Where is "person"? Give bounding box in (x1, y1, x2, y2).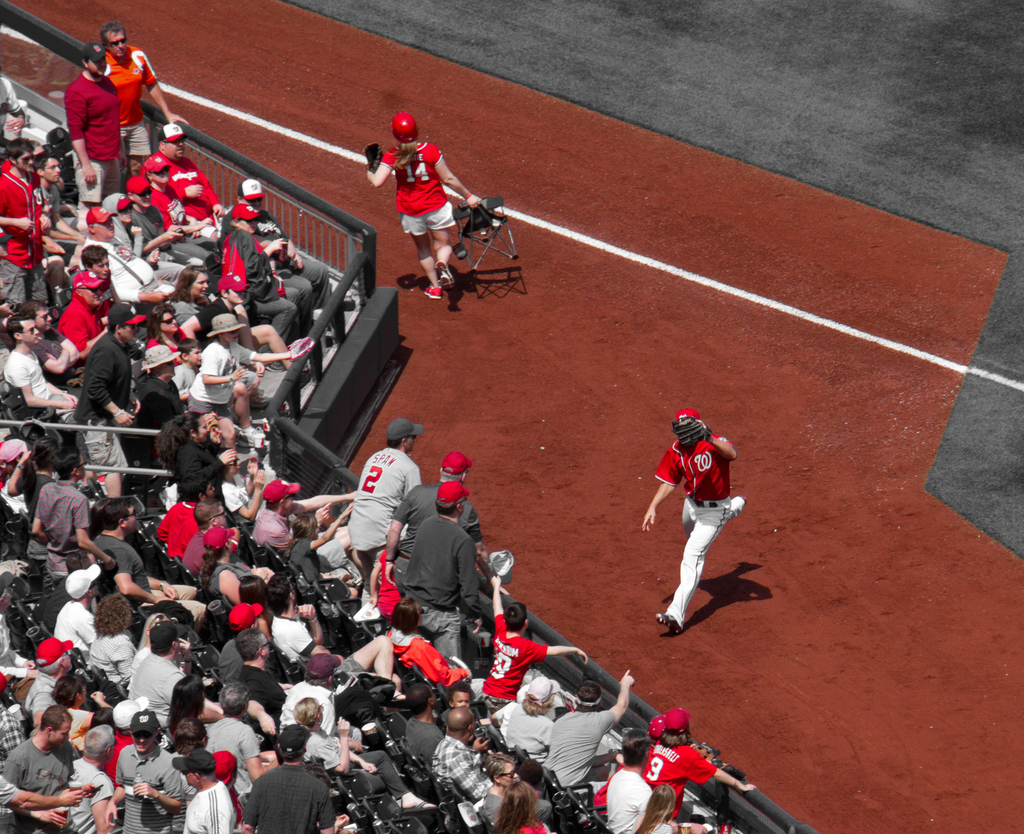
(0, 141, 44, 302).
